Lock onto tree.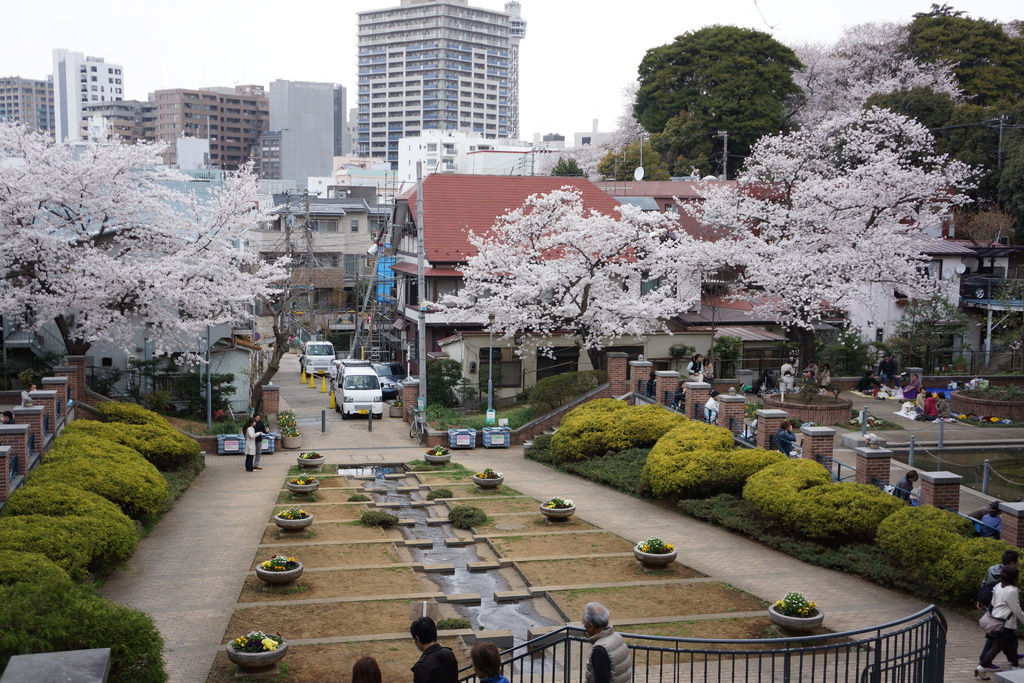
Locked: (left=592, top=130, right=688, bottom=199).
